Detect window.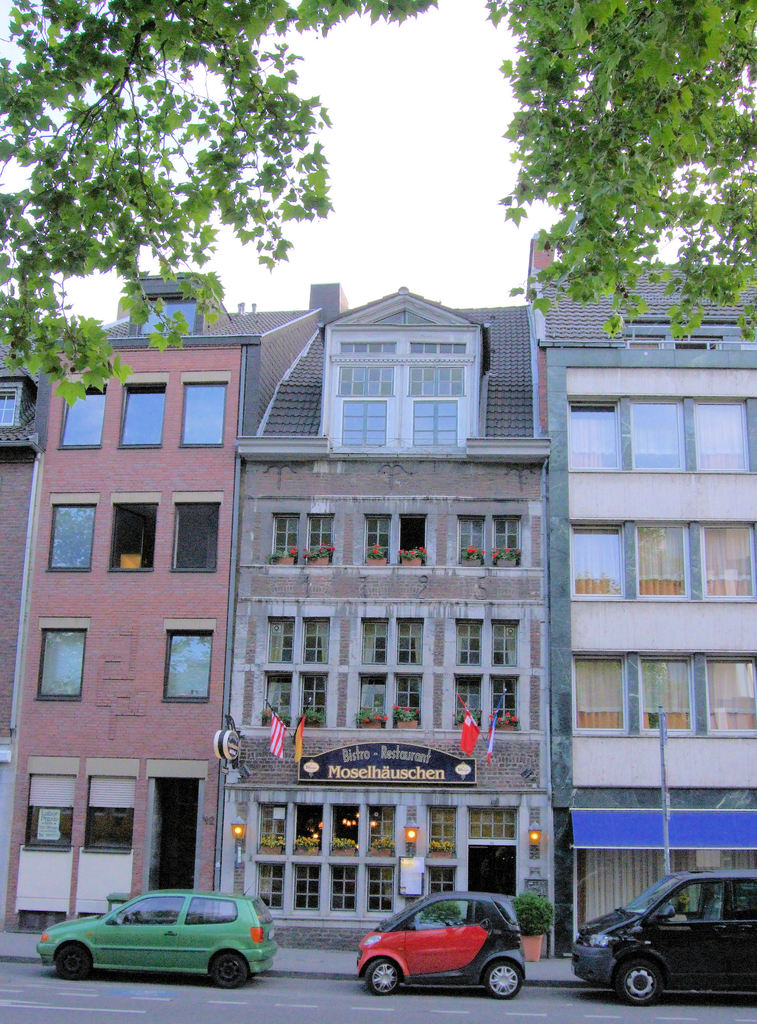
Detected at <region>0, 381, 24, 429</region>.
